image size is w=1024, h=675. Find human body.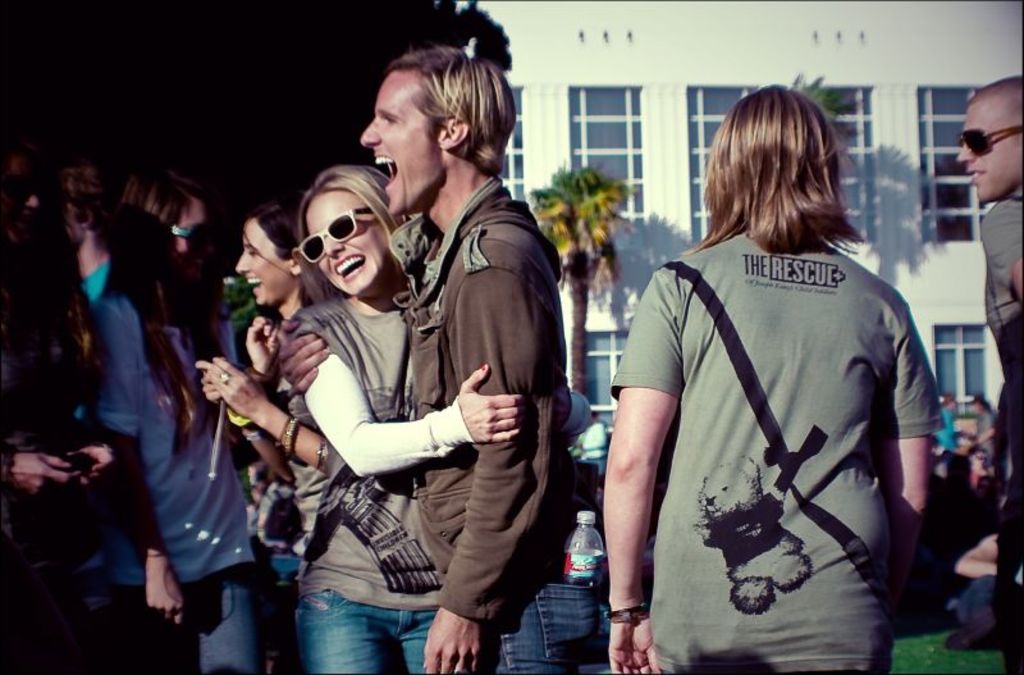
box=[273, 165, 525, 674].
